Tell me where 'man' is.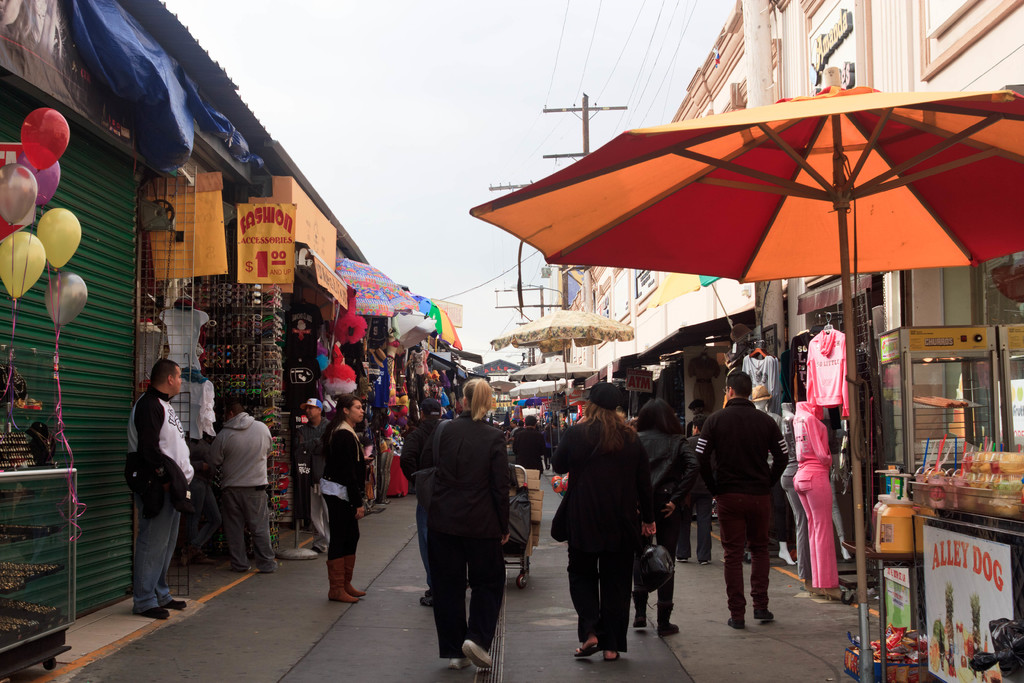
'man' is at [694,369,790,630].
